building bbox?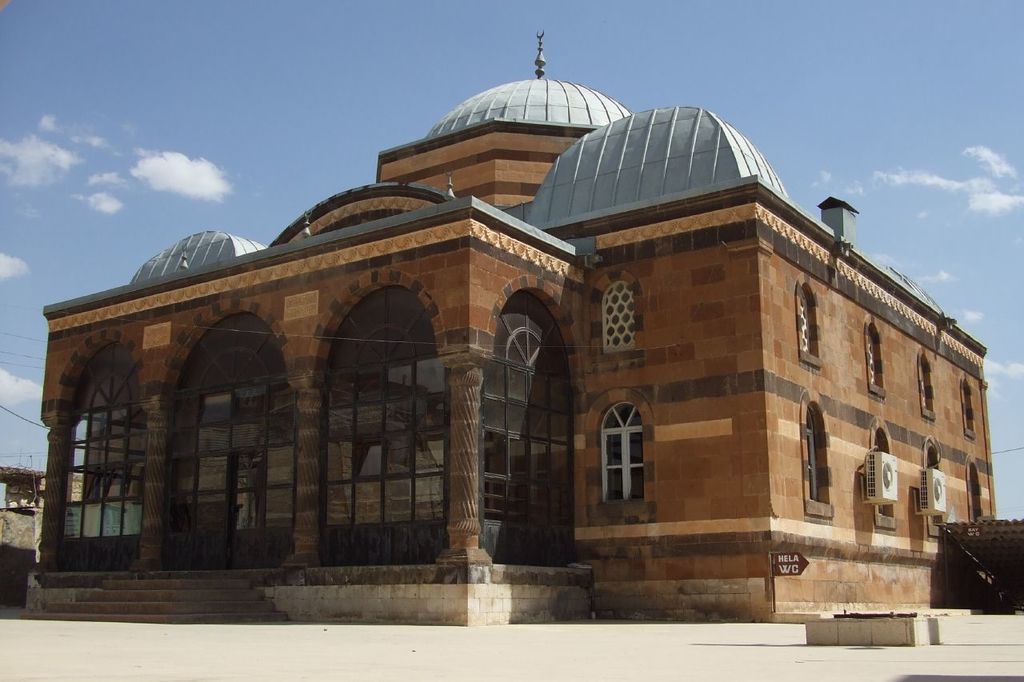
rect(16, 28, 996, 624)
